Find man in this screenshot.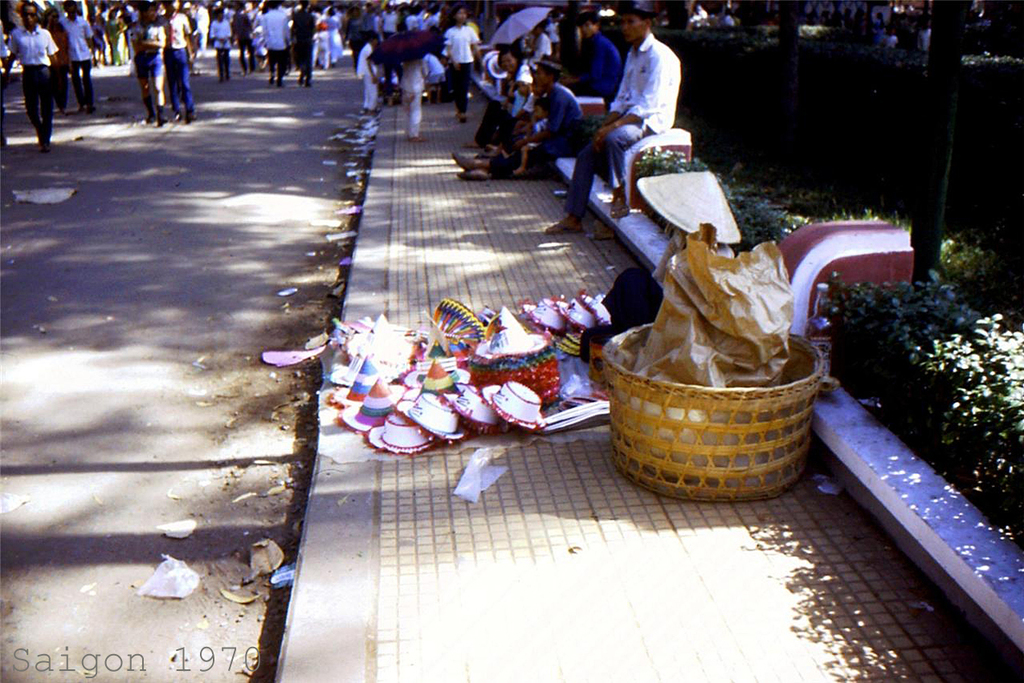
The bounding box for man is (572, 12, 625, 99).
